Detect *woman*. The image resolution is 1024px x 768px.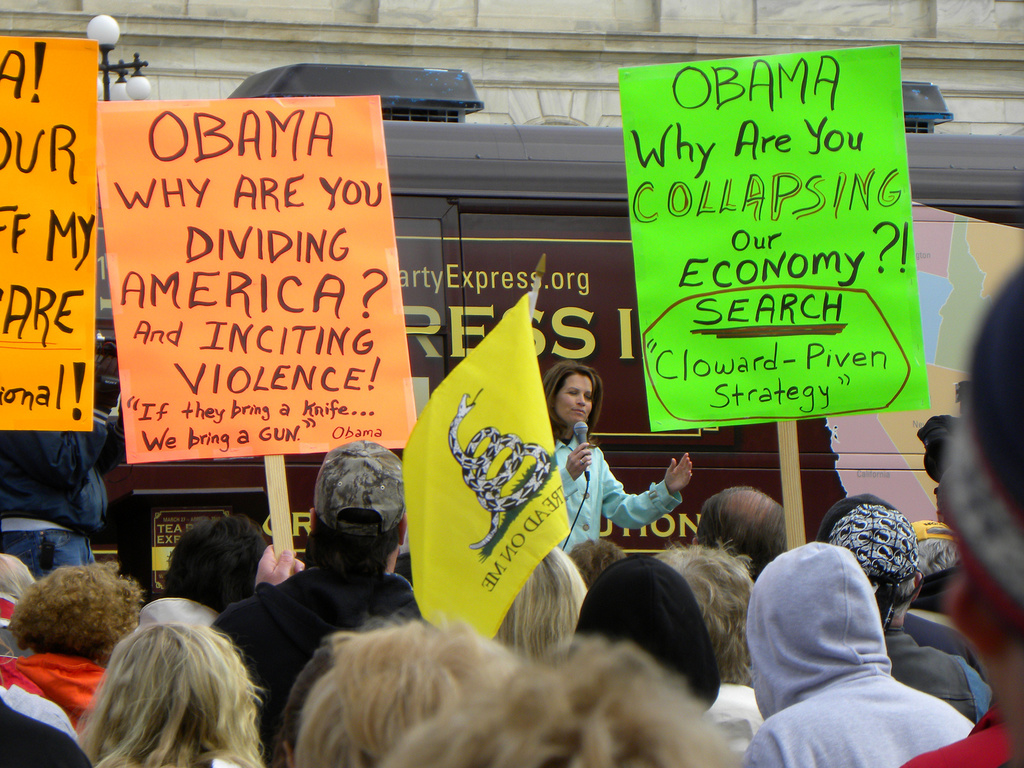
(x1=84, y1=618, x2=268, y2=767).
